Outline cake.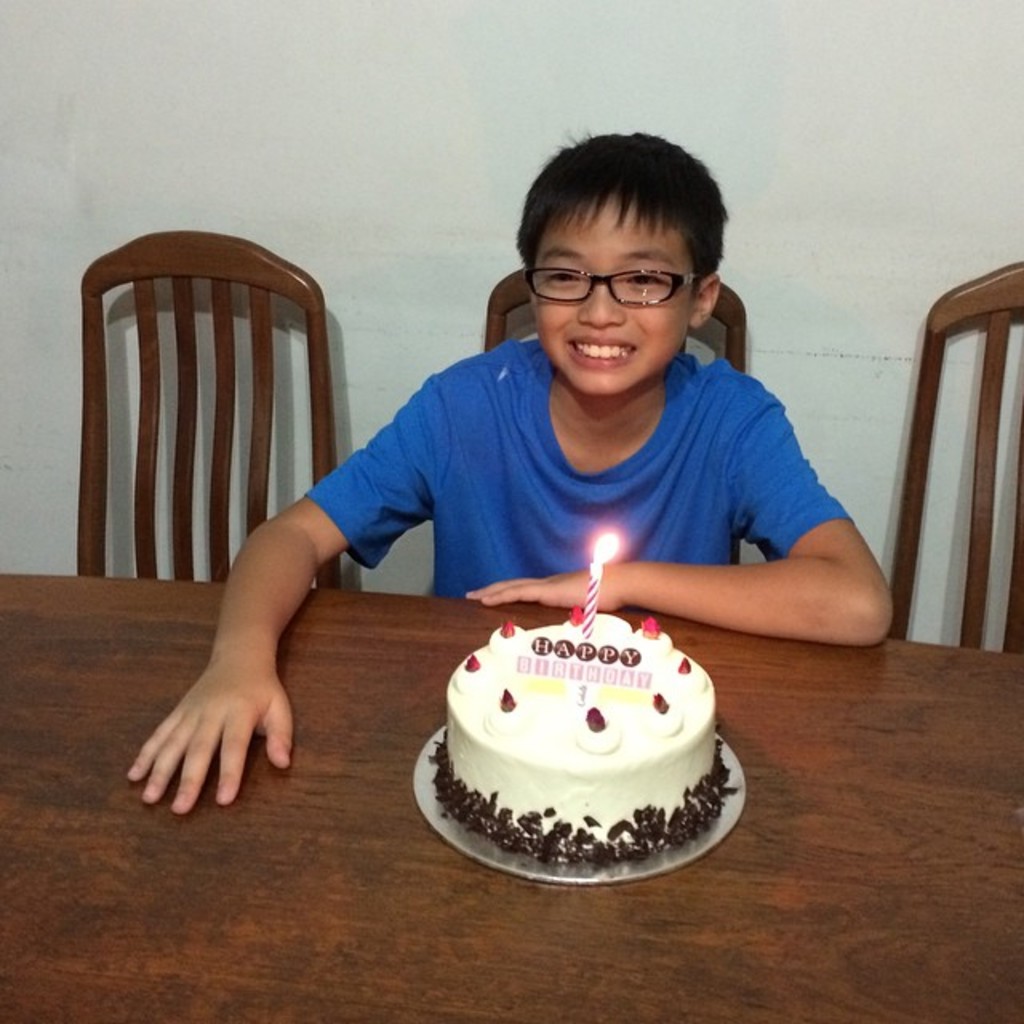
Outline: Rect(445, 605, 722, 862).
